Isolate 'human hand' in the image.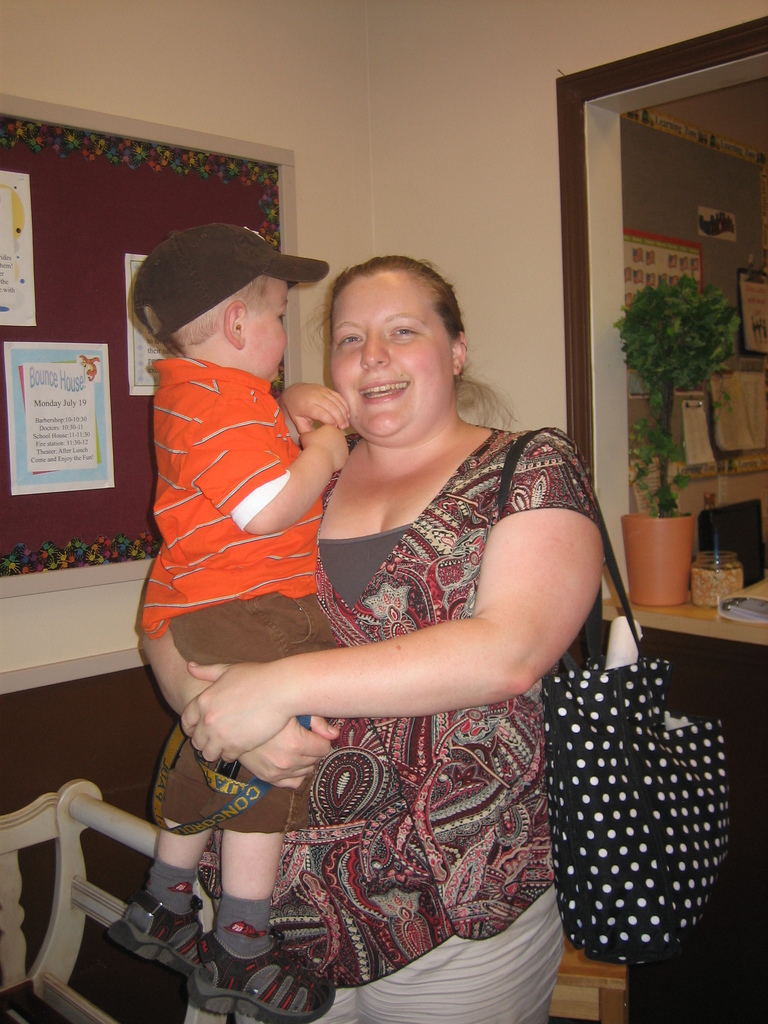
Isolated region: 296 421 353 475.
